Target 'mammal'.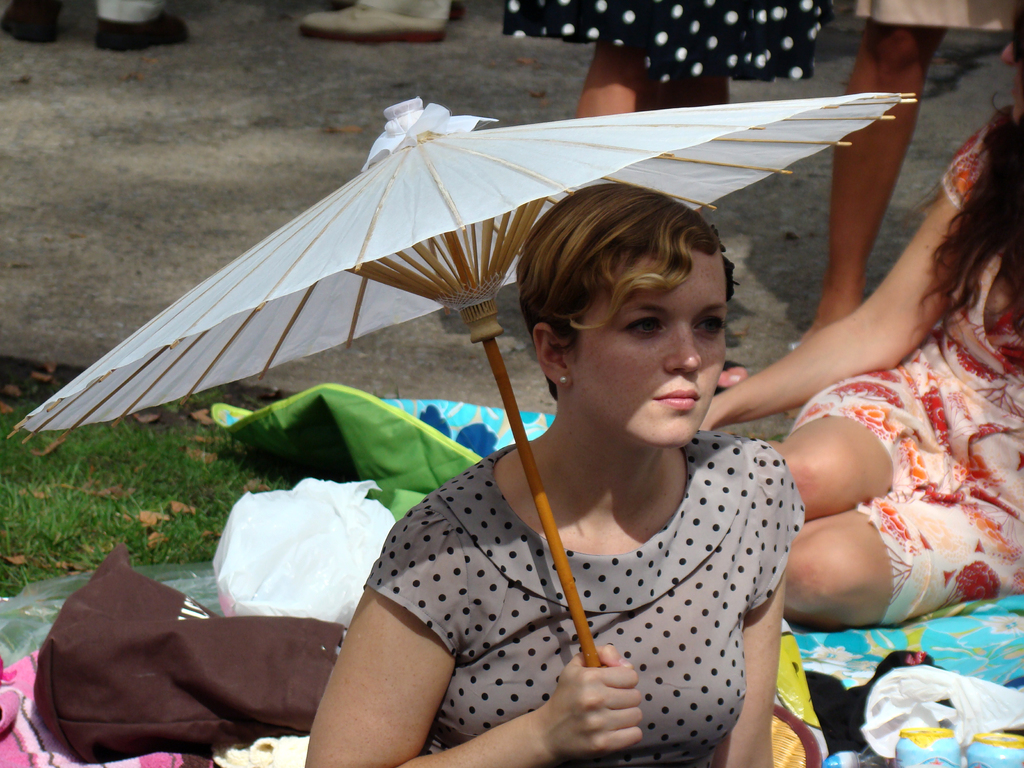
Target region: [0,0,185,51].
